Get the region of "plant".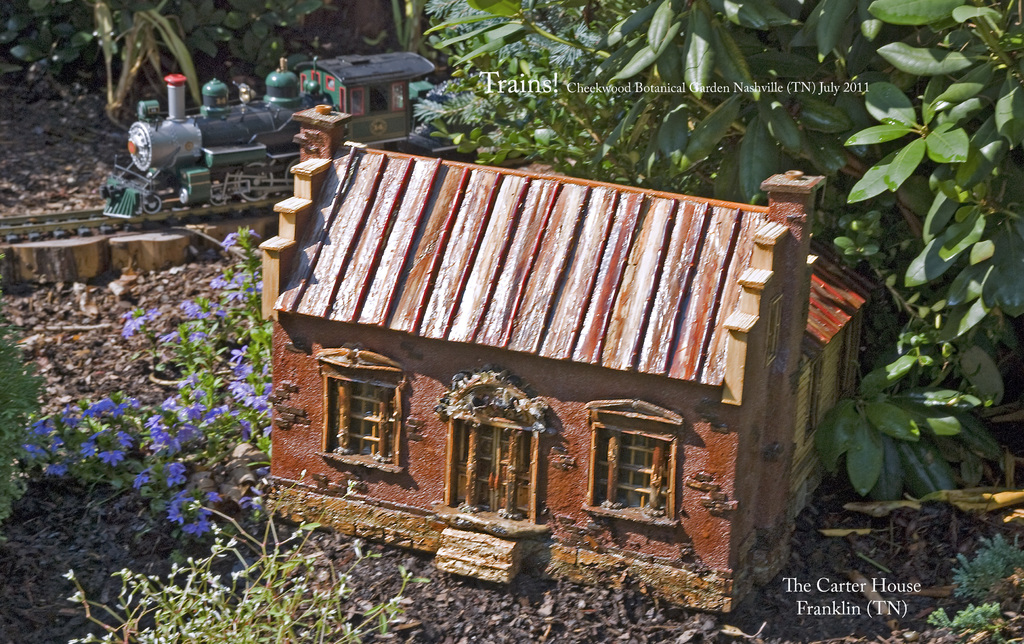
0 304 45 529.
